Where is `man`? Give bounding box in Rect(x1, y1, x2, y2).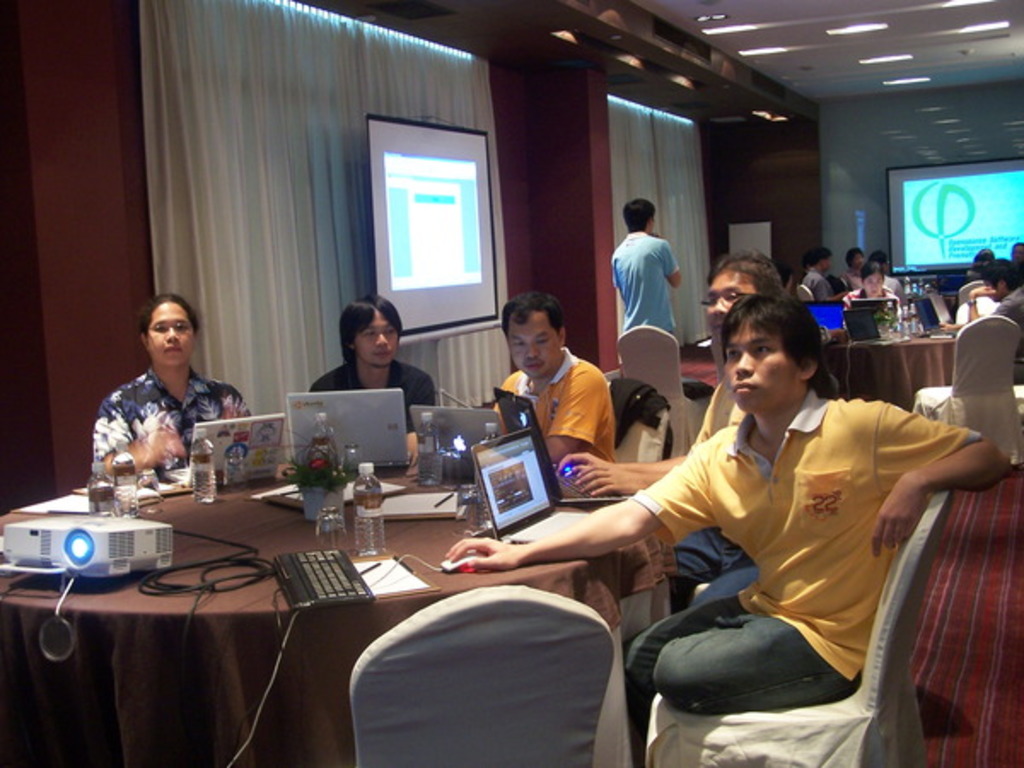
Rect(843, 247, 860, 285).
